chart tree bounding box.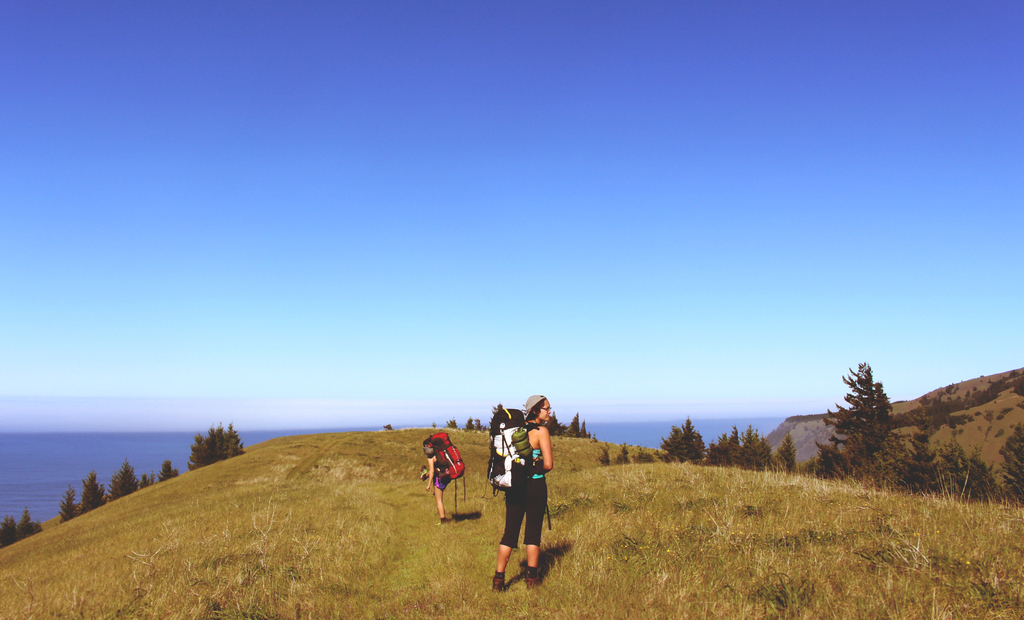
Charted: 813 425 855 482.
